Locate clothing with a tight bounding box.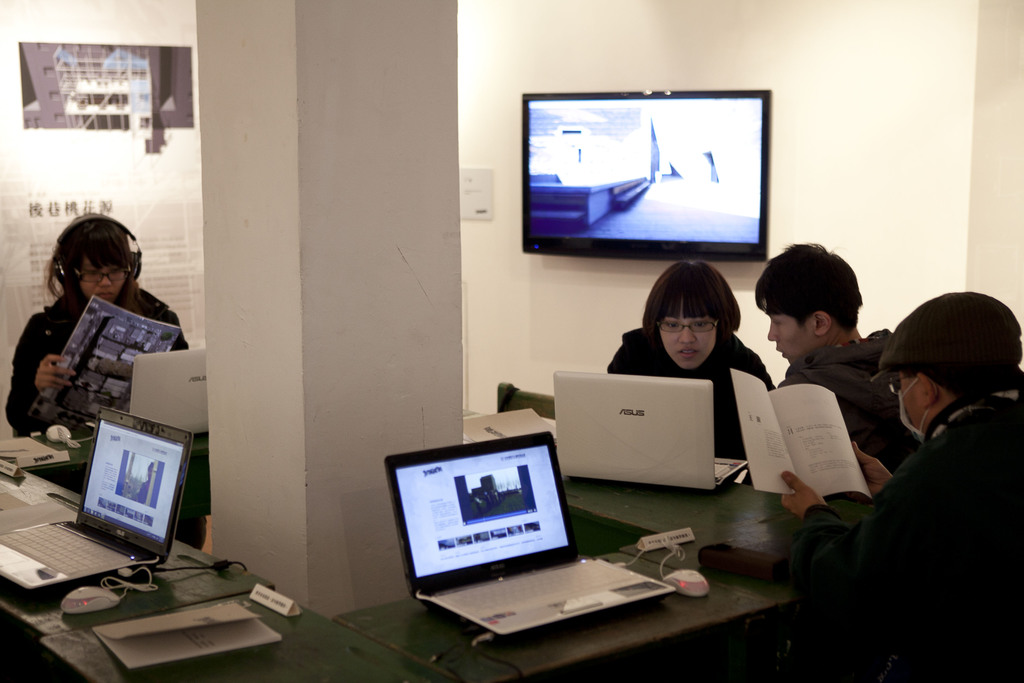
rect(808, 288, 1018, 681).
